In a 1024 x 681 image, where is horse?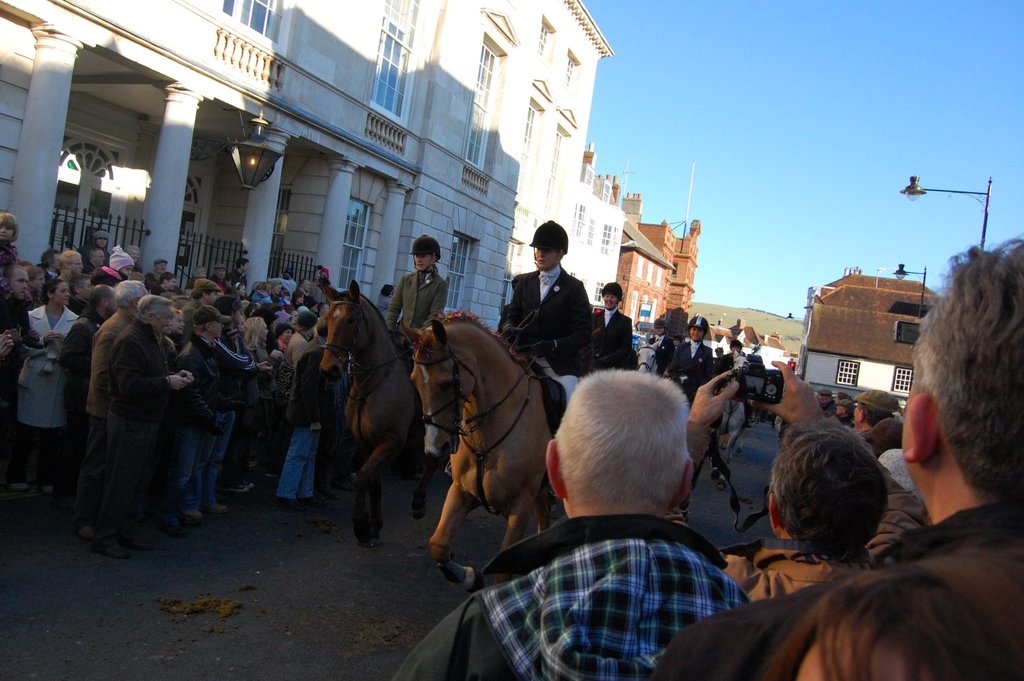
316:276:441:554.
